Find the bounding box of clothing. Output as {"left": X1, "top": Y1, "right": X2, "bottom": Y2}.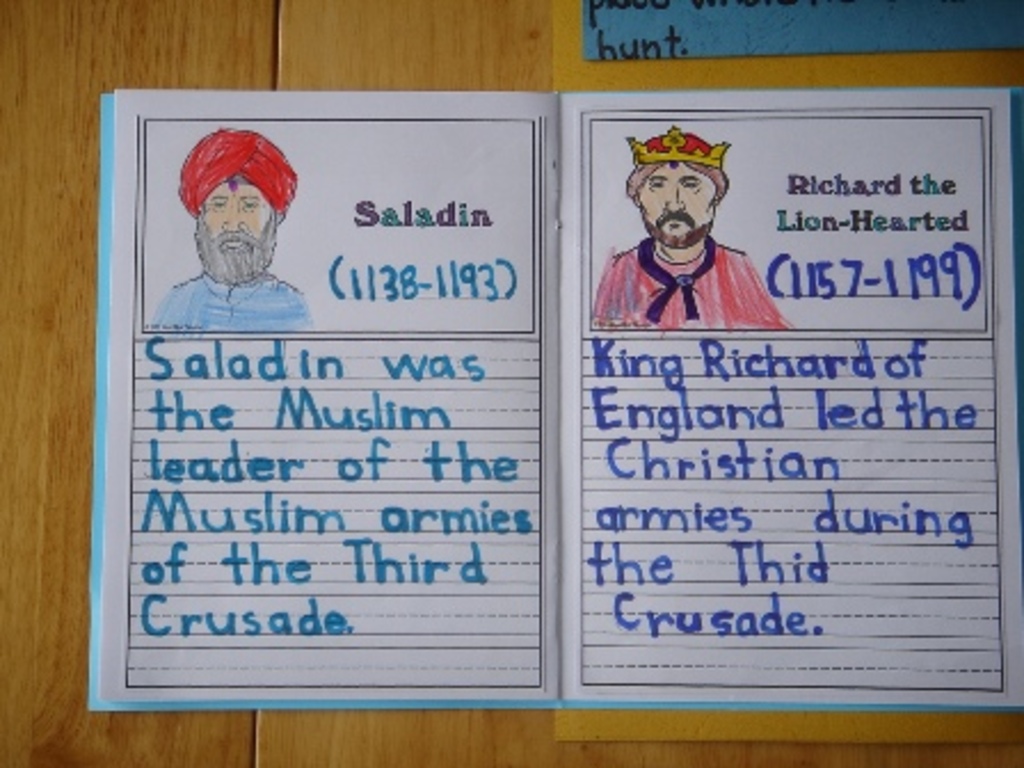
{"left": 592, "top": 238, "right": 798, "bottom": 327}.
